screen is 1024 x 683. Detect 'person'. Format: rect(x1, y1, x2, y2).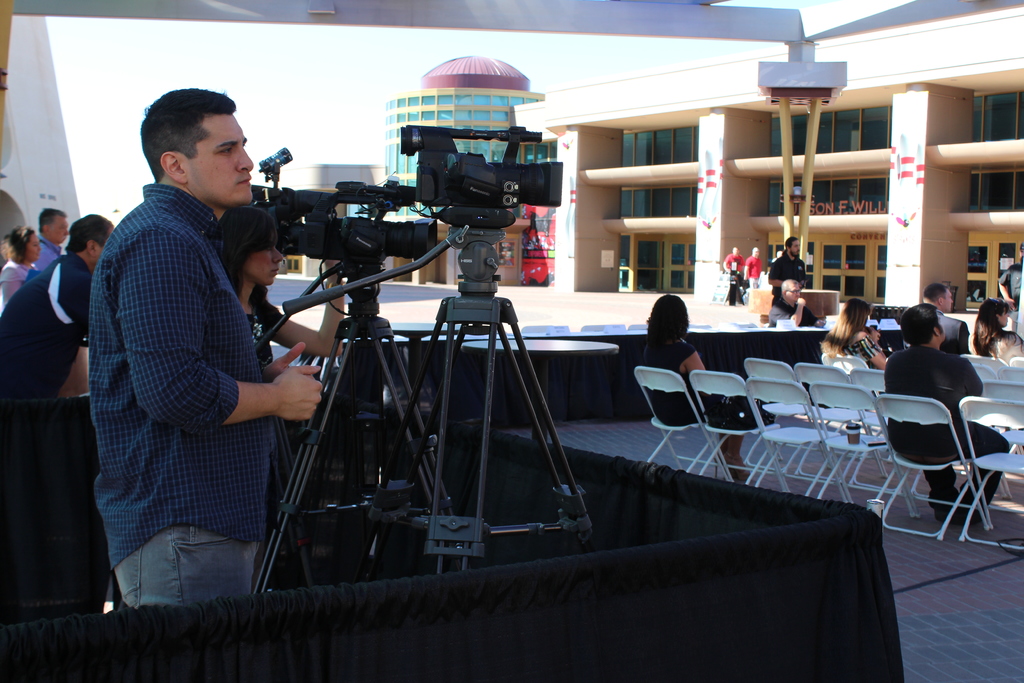
rect(646, 293, 701, 371).
